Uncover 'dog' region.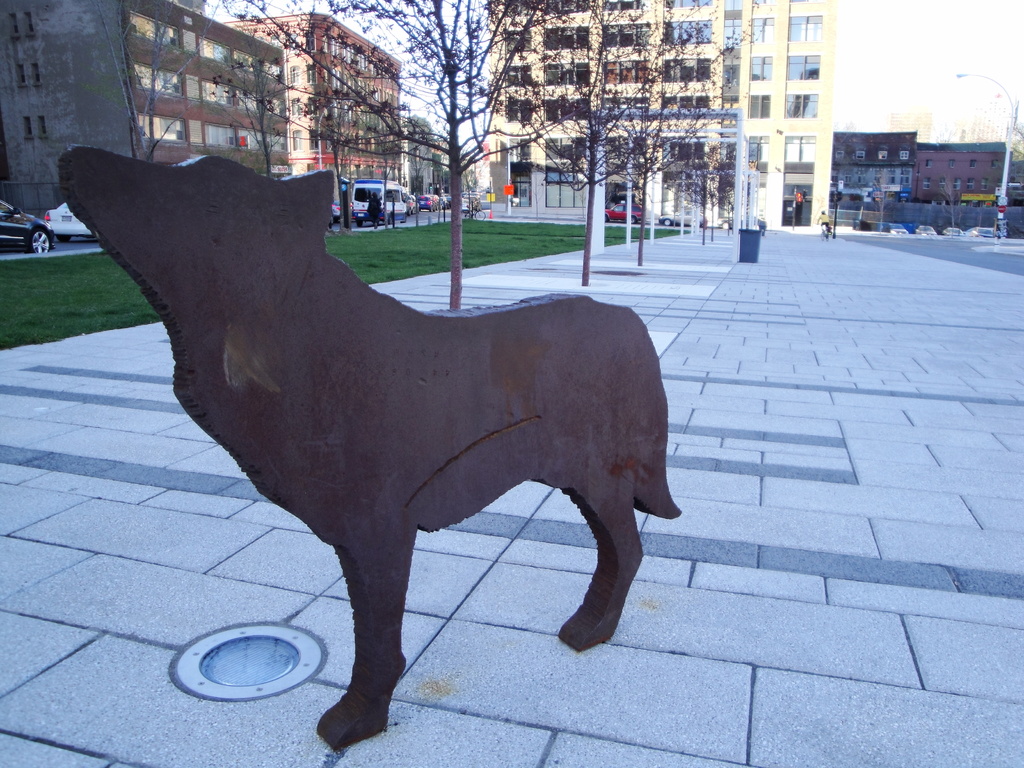
Uncovered: [56, 147, 682, 755].
